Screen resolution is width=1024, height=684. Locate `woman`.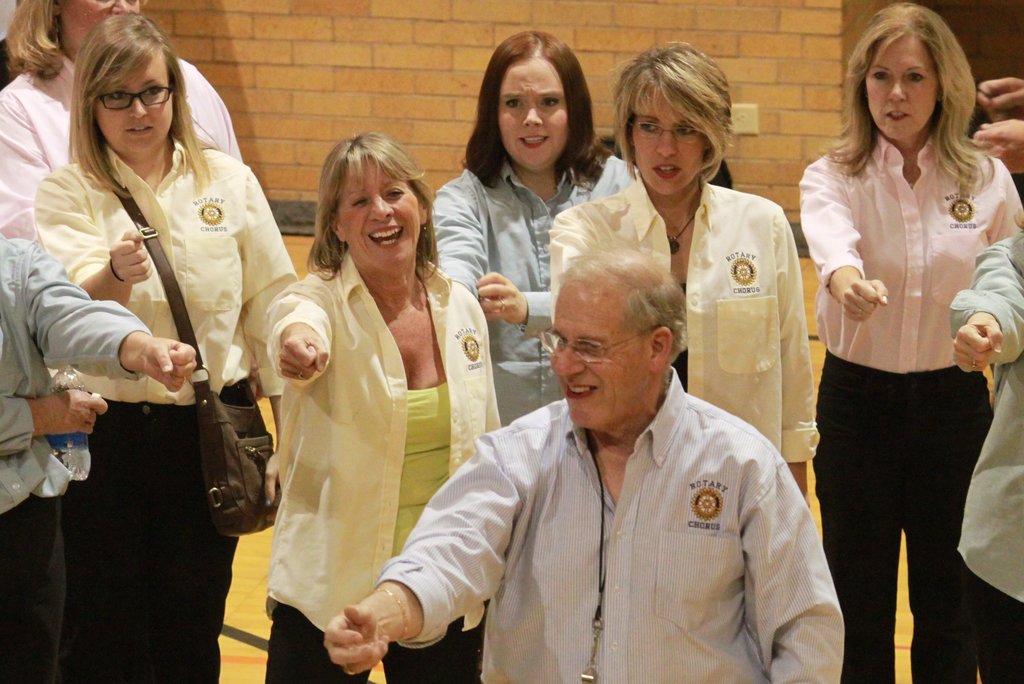
box(545, 37, 820, 516).
